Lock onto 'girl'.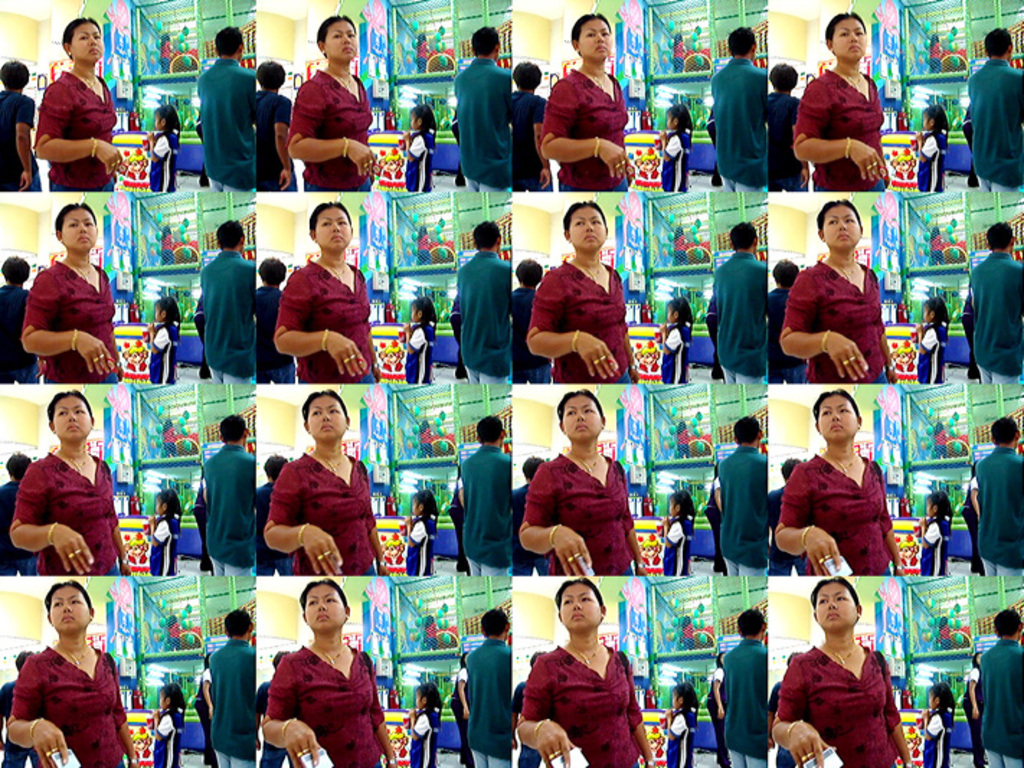
Locked: [left=909, top=99, right=948, bottom=187].
